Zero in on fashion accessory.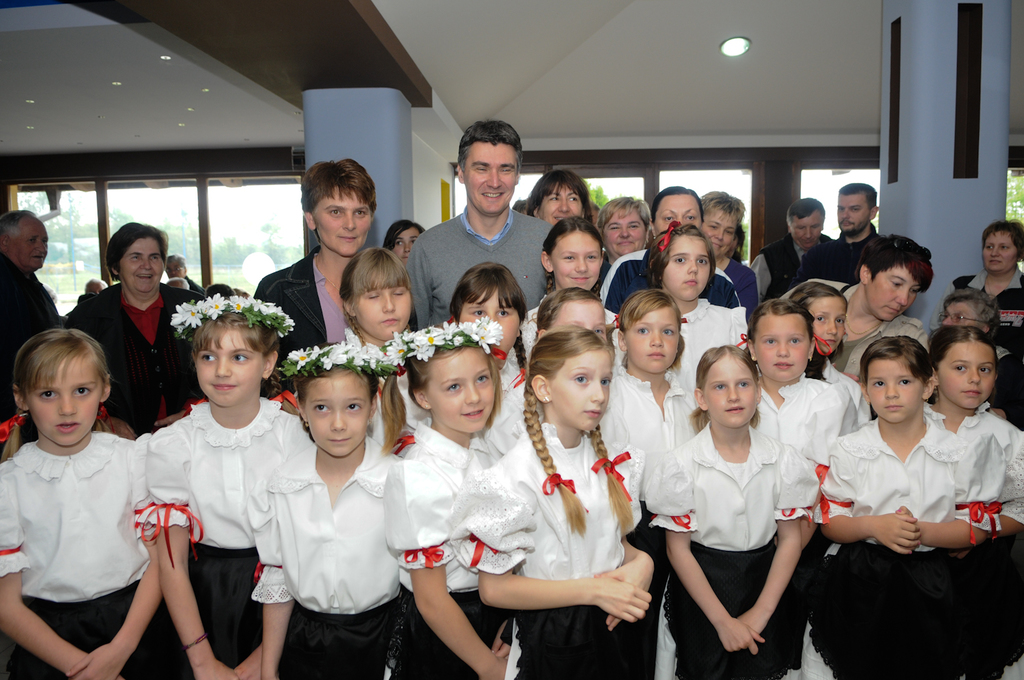
Zeroed in: crop(365, 414, 373, 425).
